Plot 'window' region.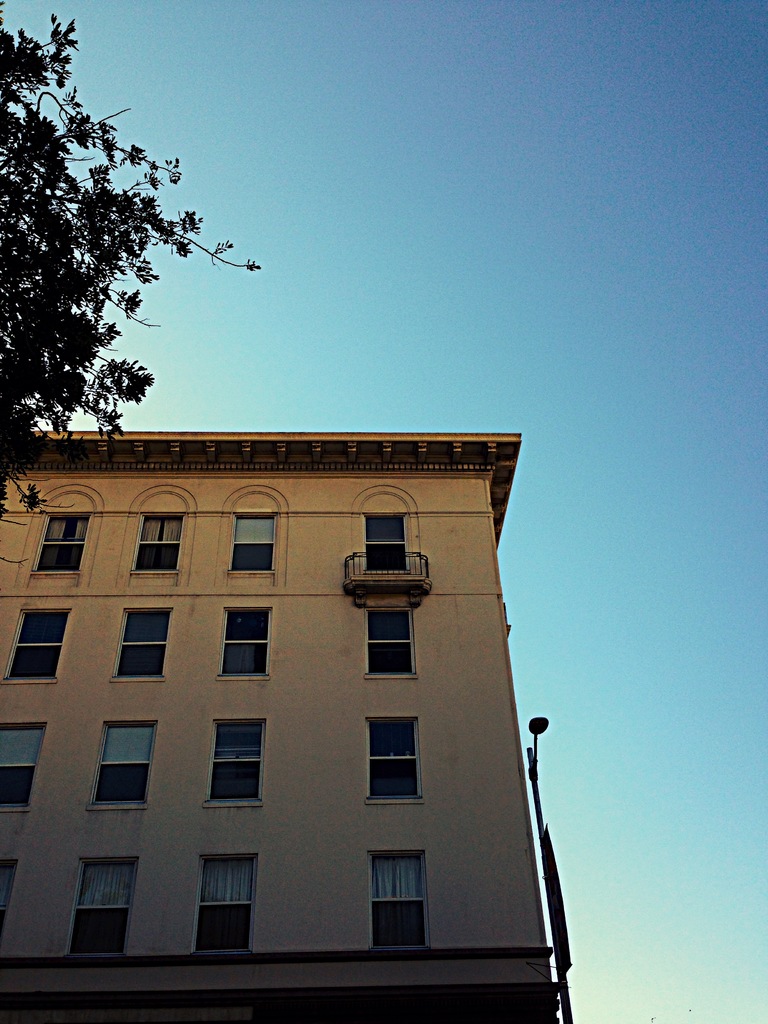
Plotted at <bbox>70, 861, 143, 956</bbox>.
